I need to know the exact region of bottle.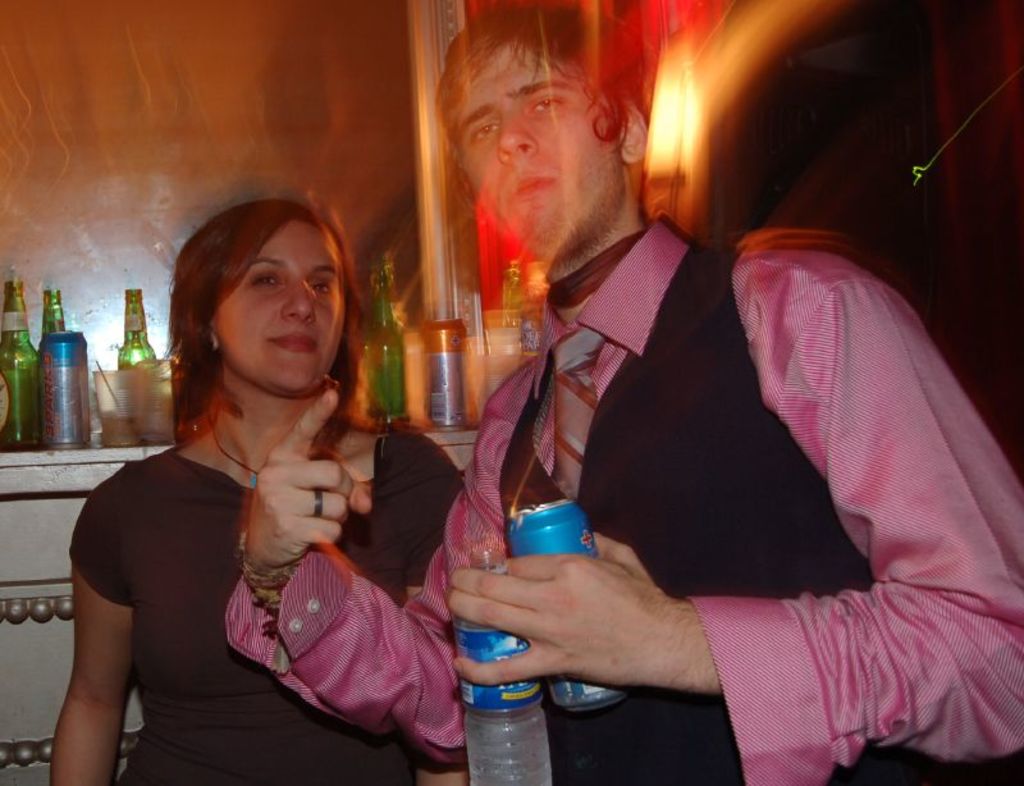
Region: l=119, t=287, r=154, b=373.
